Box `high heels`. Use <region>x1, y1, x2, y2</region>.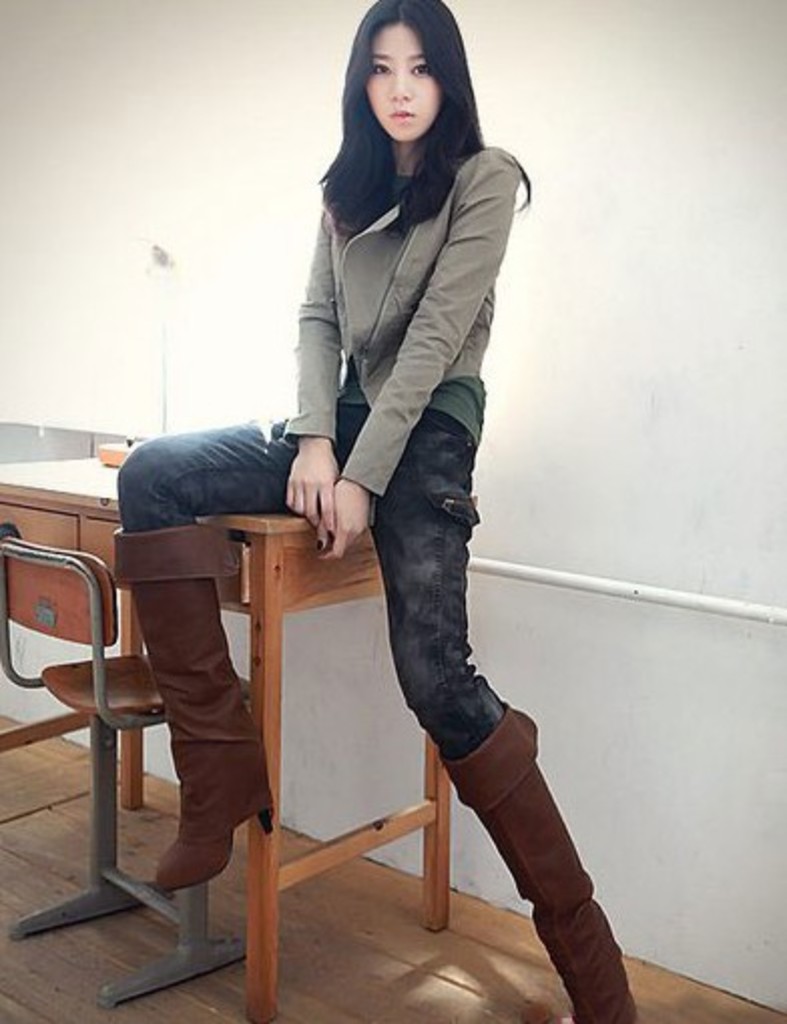
<region>440, 707, 644, 1022</region>.
